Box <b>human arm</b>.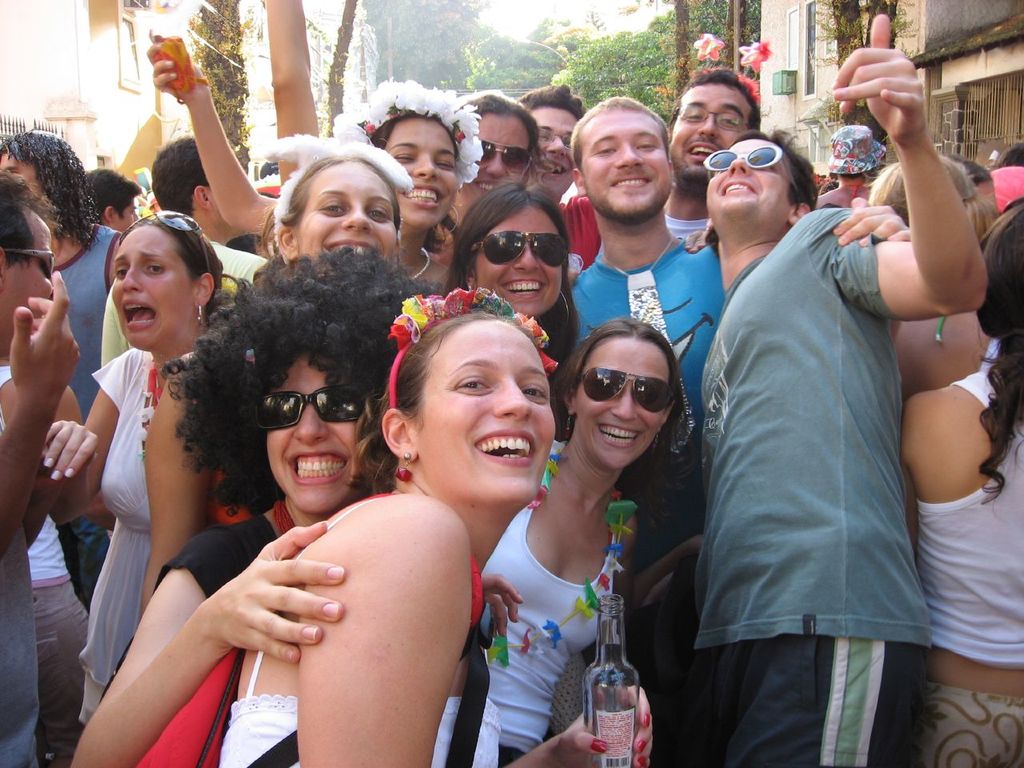
(x1=503, y1=681, x2=654, y2=767).
